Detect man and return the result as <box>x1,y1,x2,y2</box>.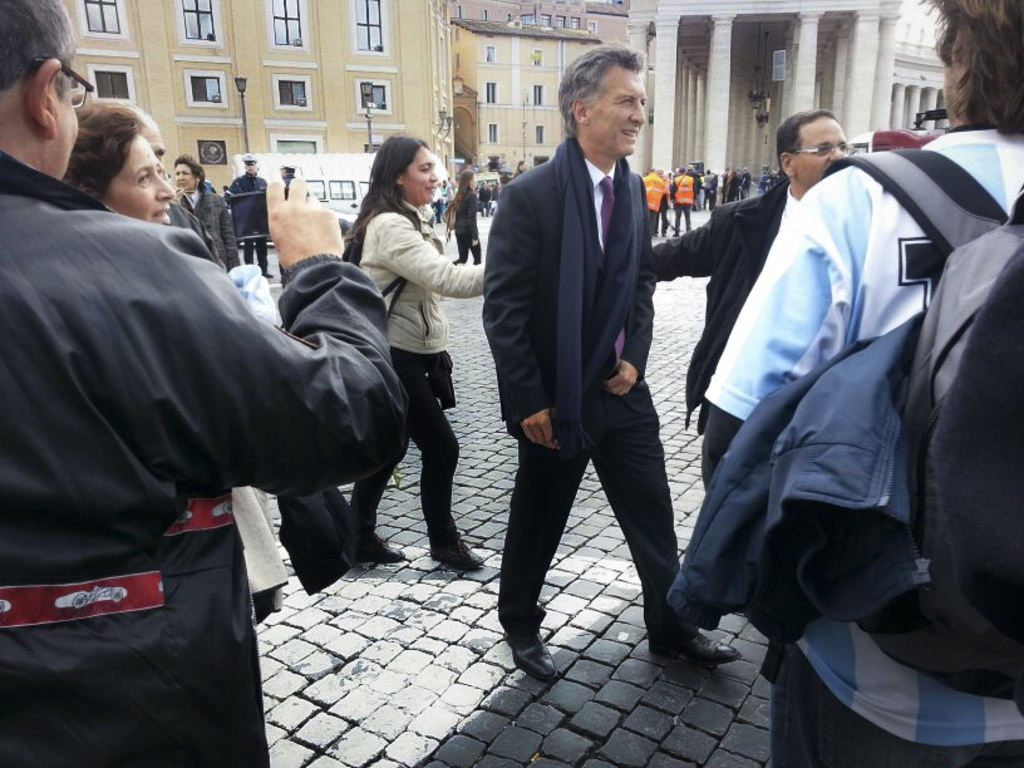
<box>701,0,1023,767</box>.
